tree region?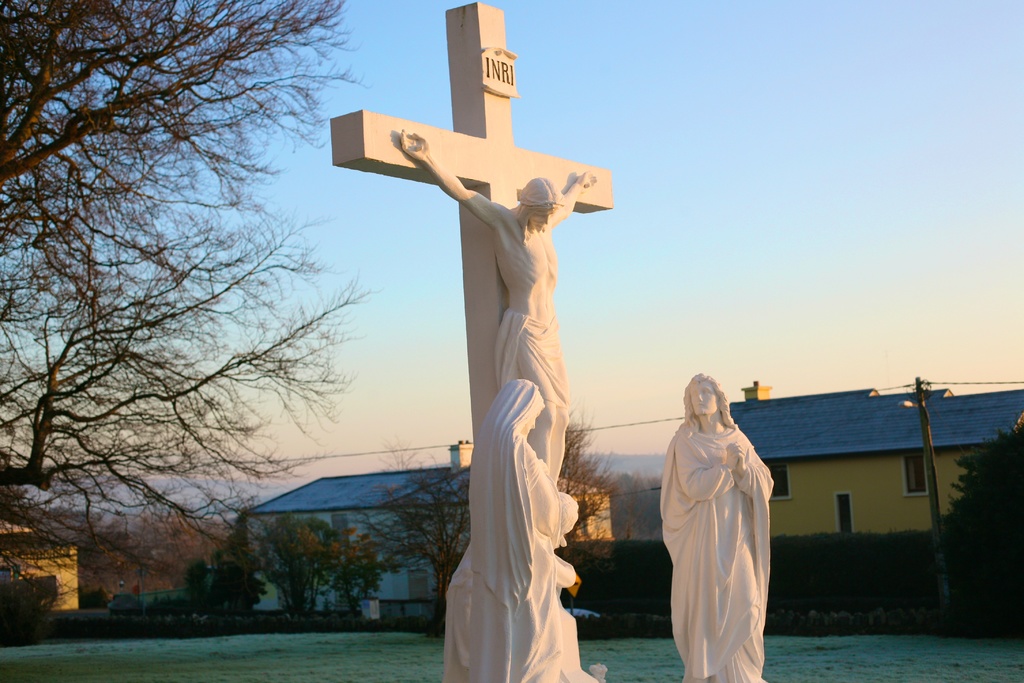
{"left": 369, "top": 425, "right": 474, "bottom": 630}
